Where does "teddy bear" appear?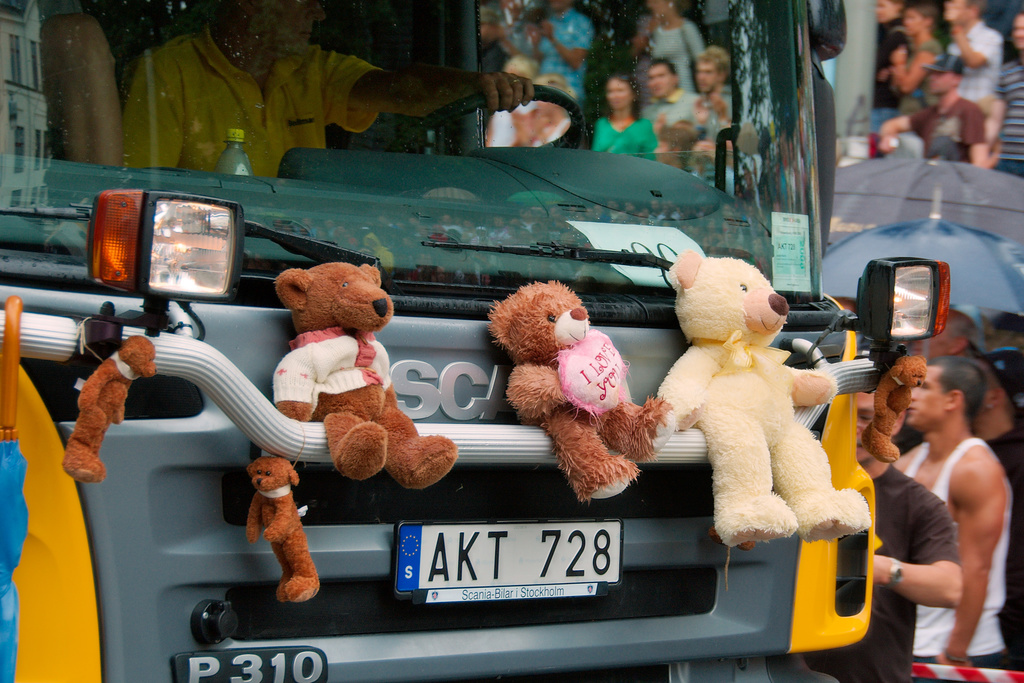
Appears at bbox(241, 454, 323, 605).
